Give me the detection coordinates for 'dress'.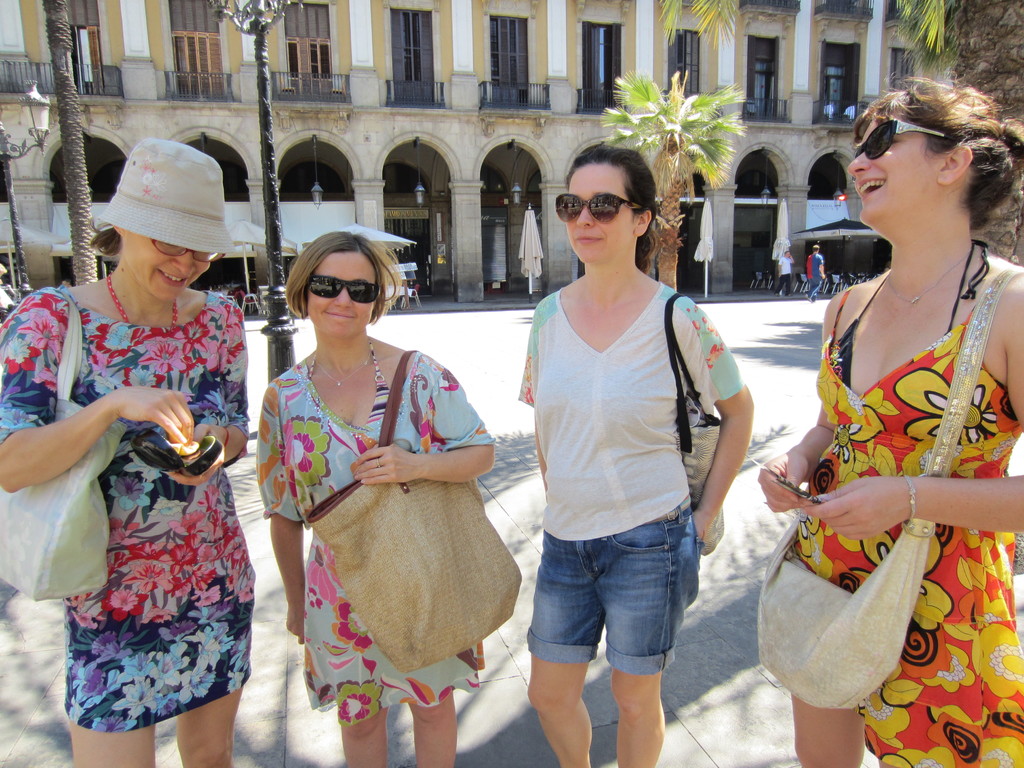
detection(787, 289, 1023, 767).
